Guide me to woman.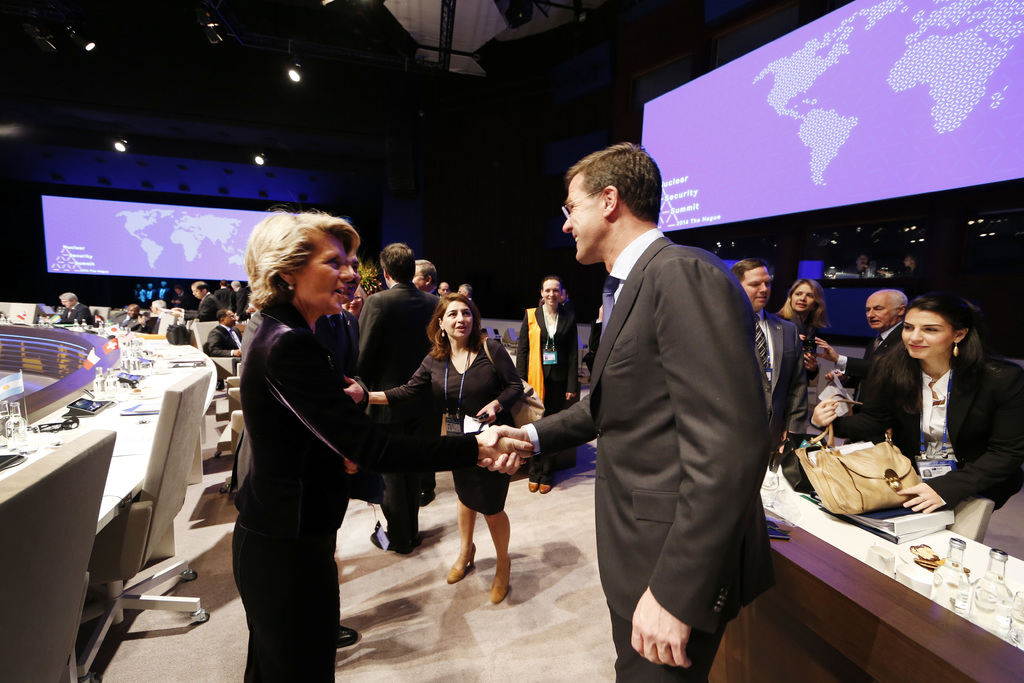
Guidance: <box>360,294,526,603</box>.
